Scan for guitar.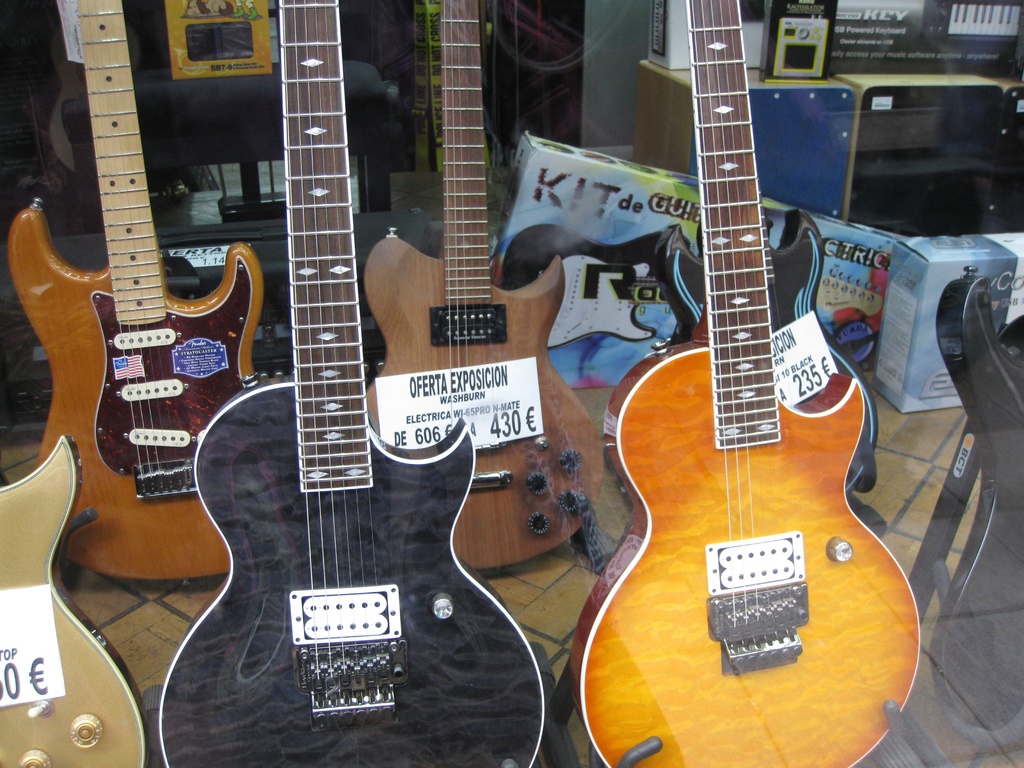
Scan result: (663,204,900,495).
